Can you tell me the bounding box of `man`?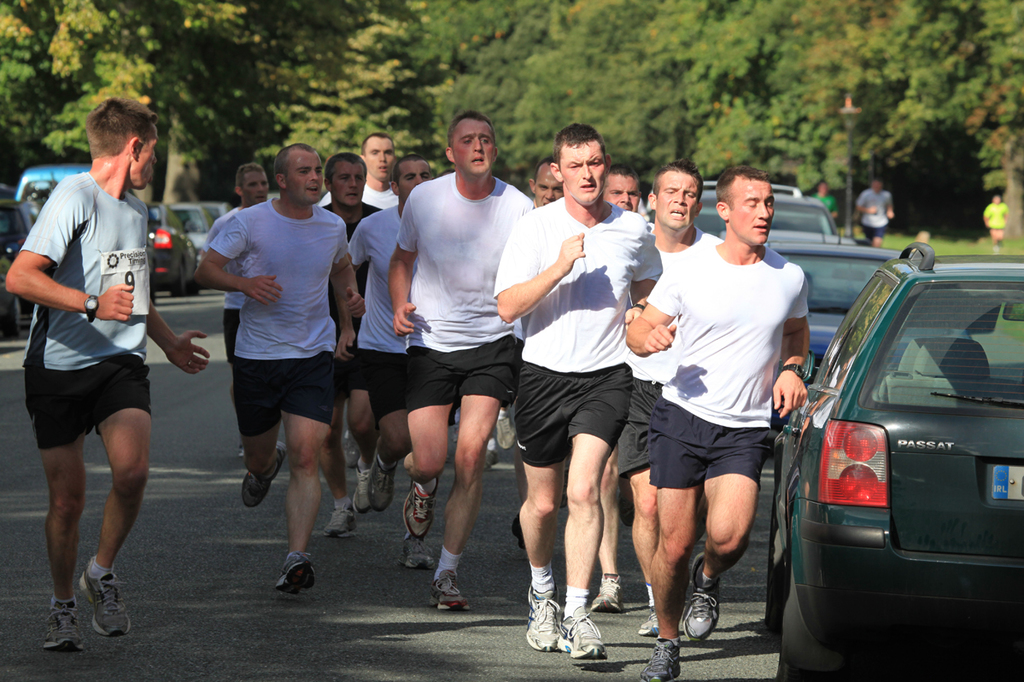
<bbox>352, 154, 438, 568</bbox>.
